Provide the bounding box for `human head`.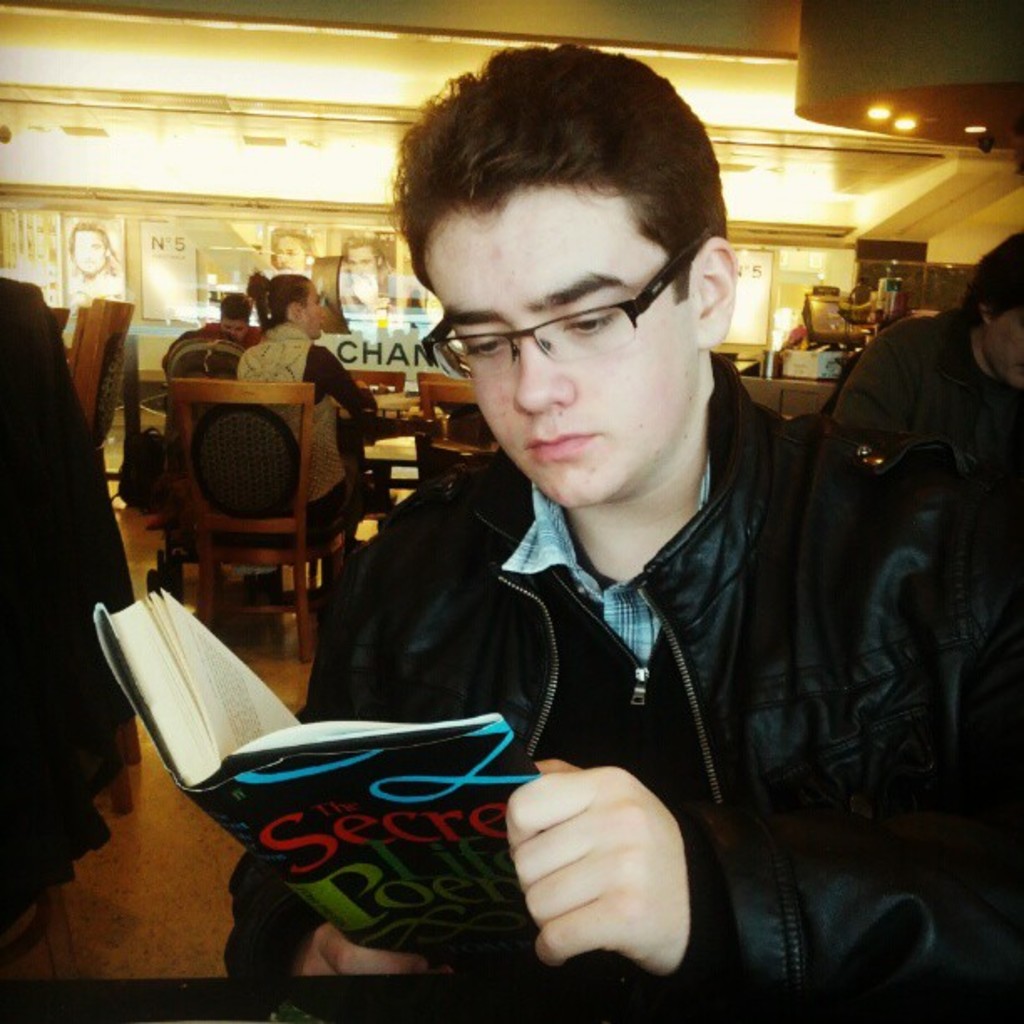
box=[268, 226, 311, 276].
